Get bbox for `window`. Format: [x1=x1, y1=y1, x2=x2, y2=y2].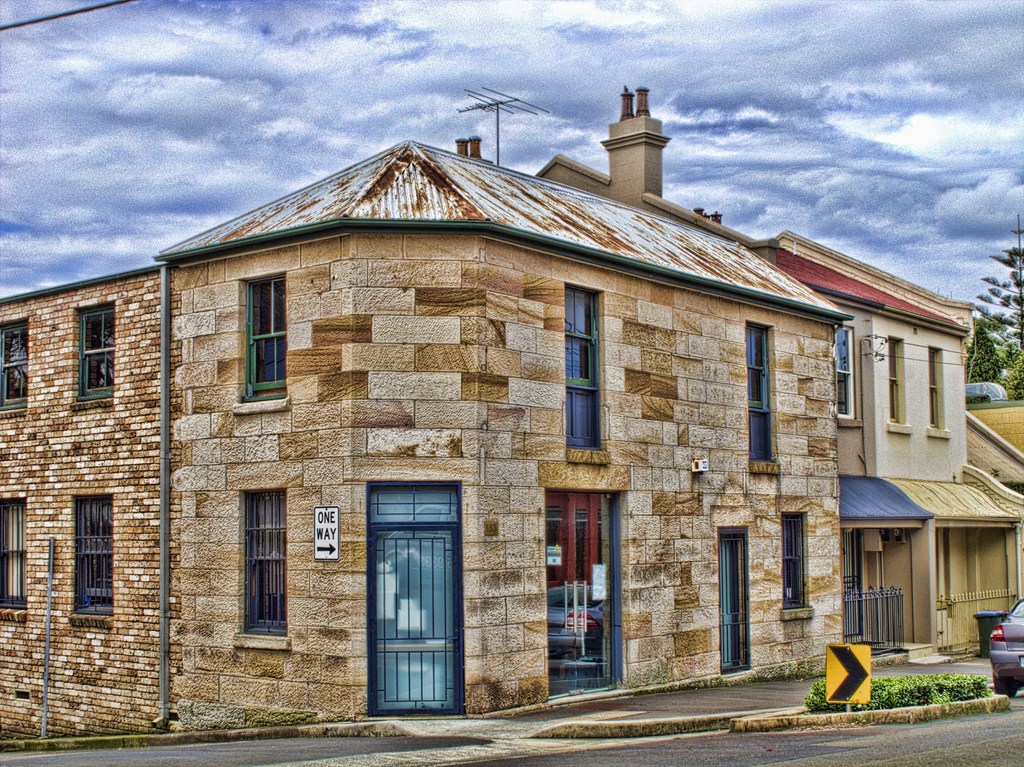
[x1=565, y1=278, x2=607, y2=465].
